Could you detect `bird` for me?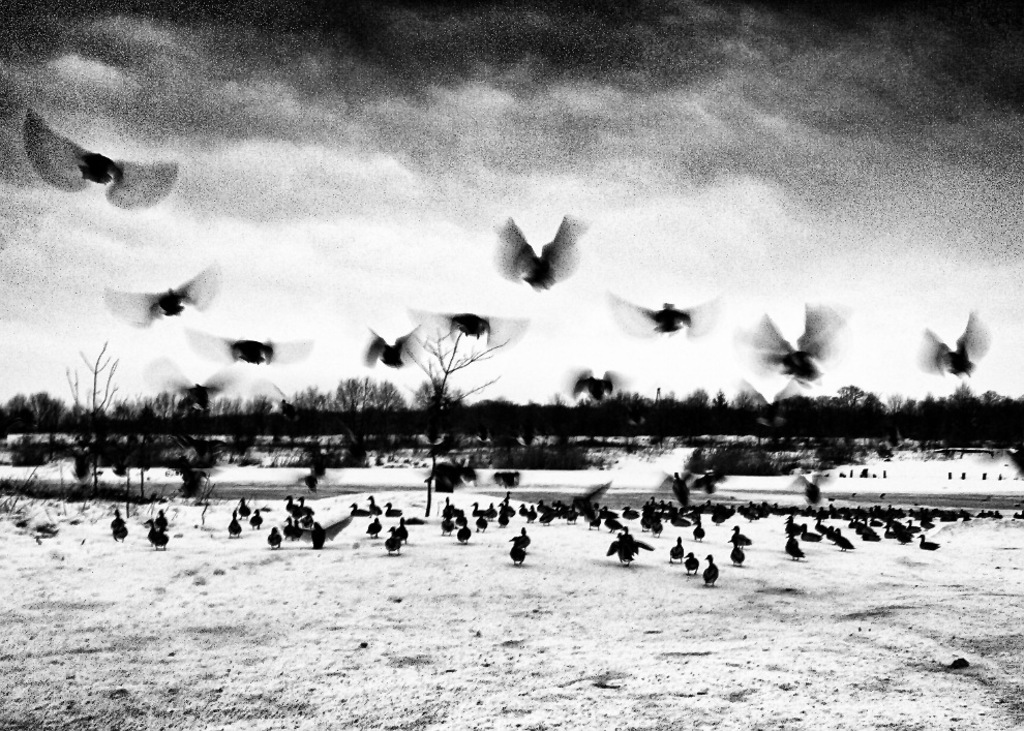
Detection result: (left=483, top=498, right=504, bottom=519).
